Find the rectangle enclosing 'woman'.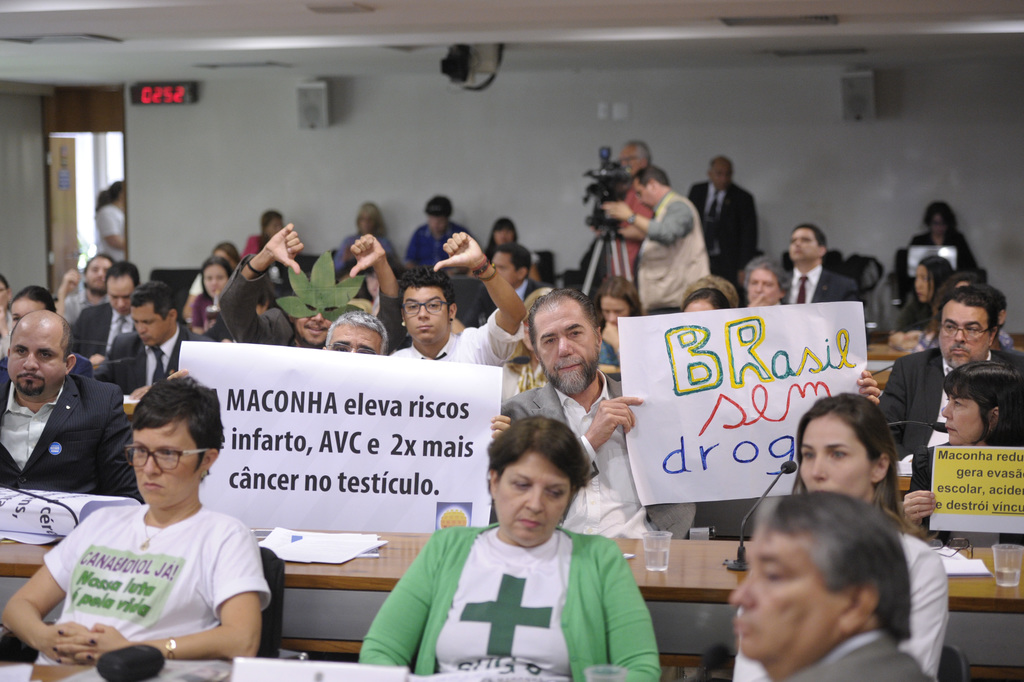
(186, 263, 237, 347).
